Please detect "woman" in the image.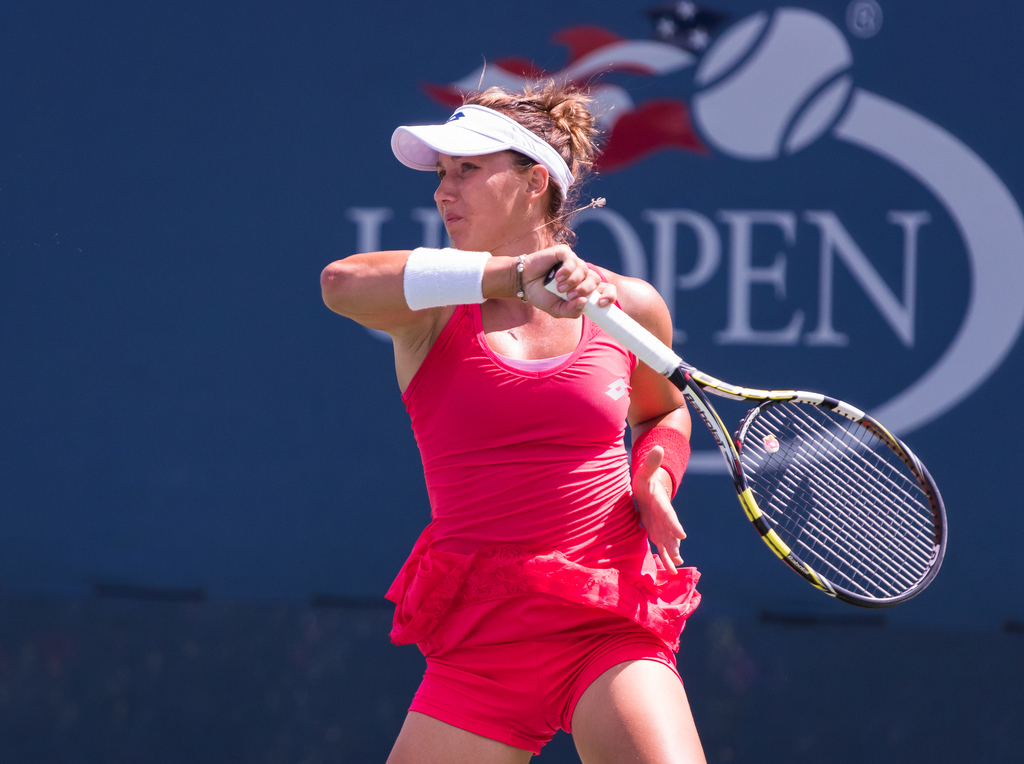
[318,83,706,763].
